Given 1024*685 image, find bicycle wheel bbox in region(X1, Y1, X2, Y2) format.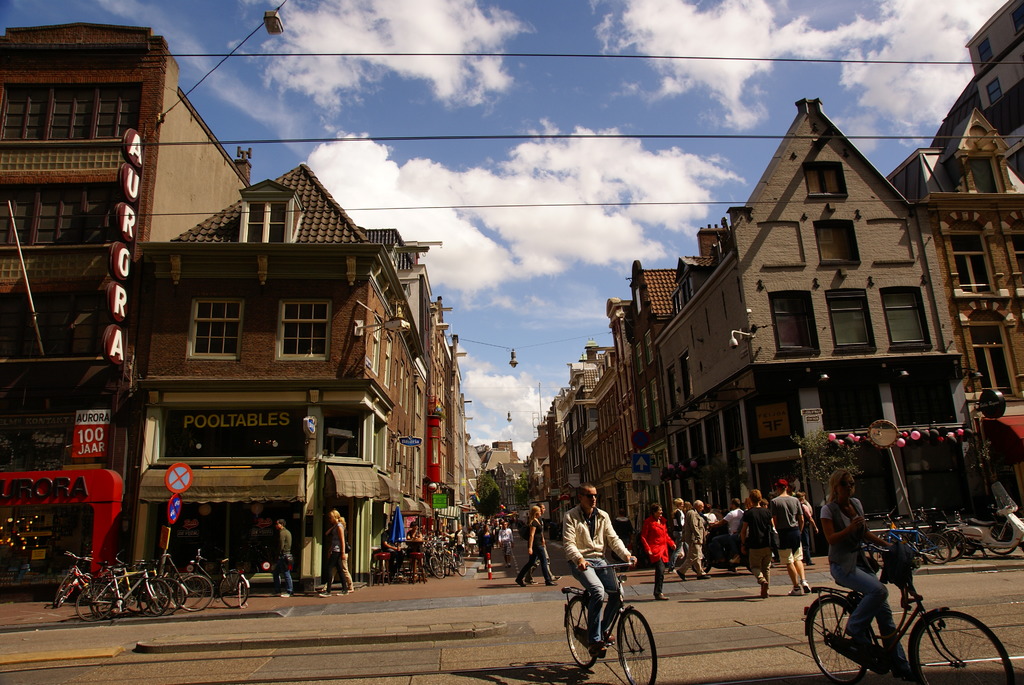
region(216, 565, 255, 617).
